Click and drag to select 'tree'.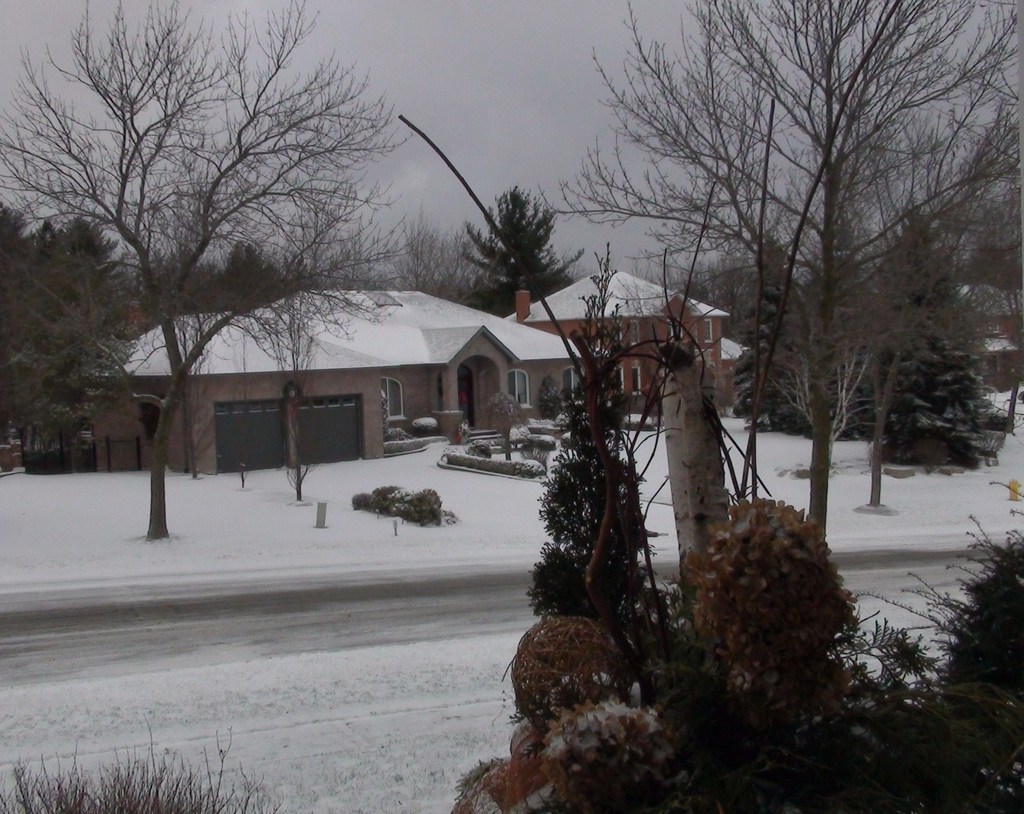
Selection: <bbox>511, 289, 651, 684</bbox>.
